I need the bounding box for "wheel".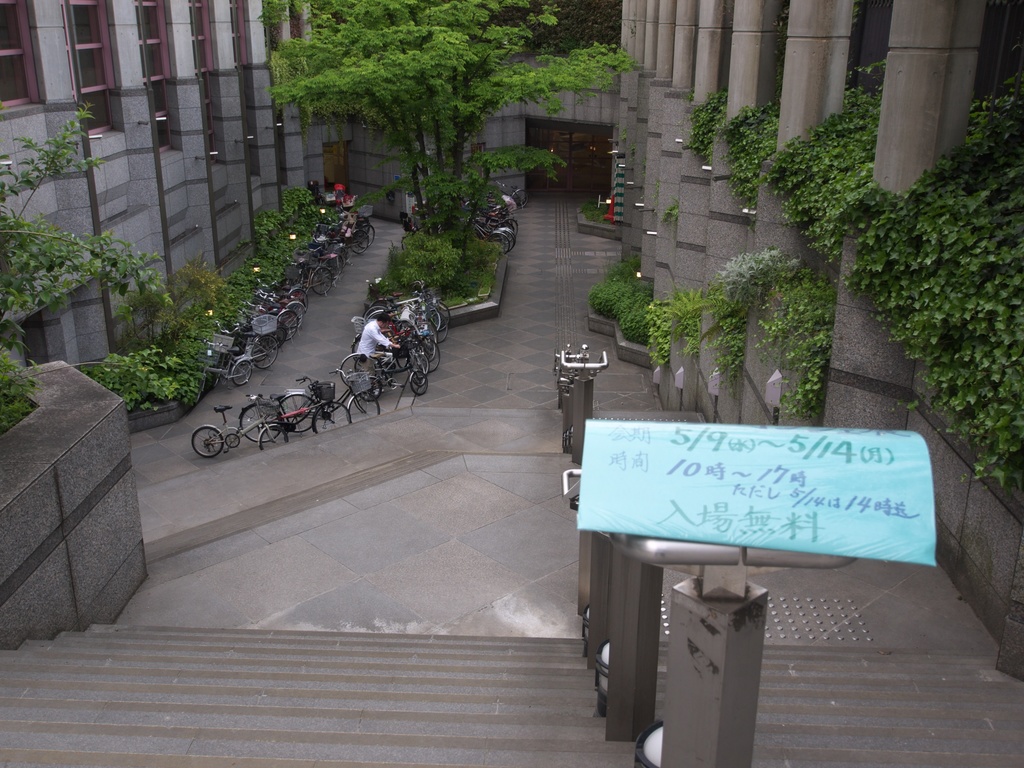
Here it is: [367, 297, 397, 317].
